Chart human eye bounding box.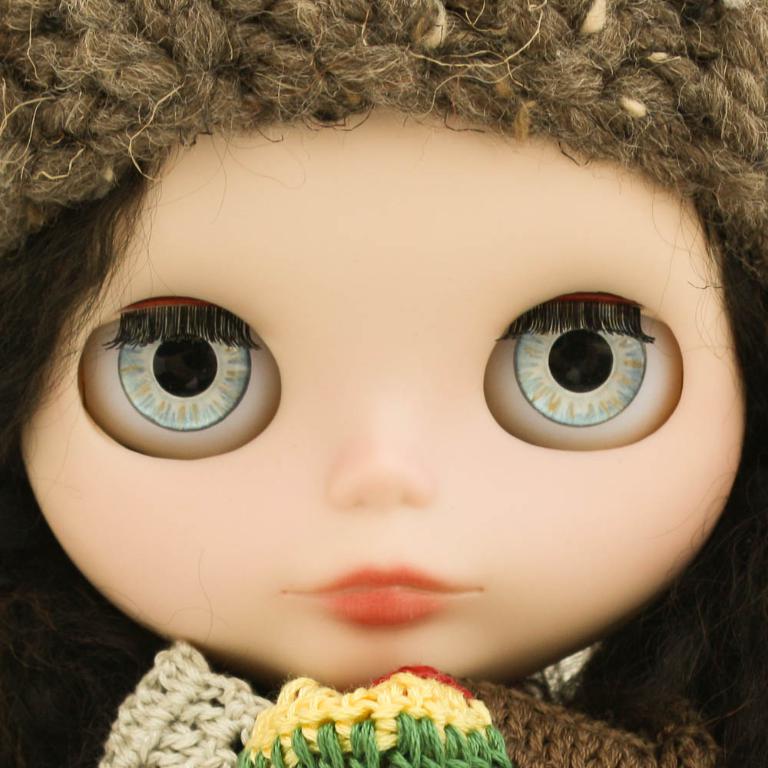
Charted: region(472, 283, 690, 454).
